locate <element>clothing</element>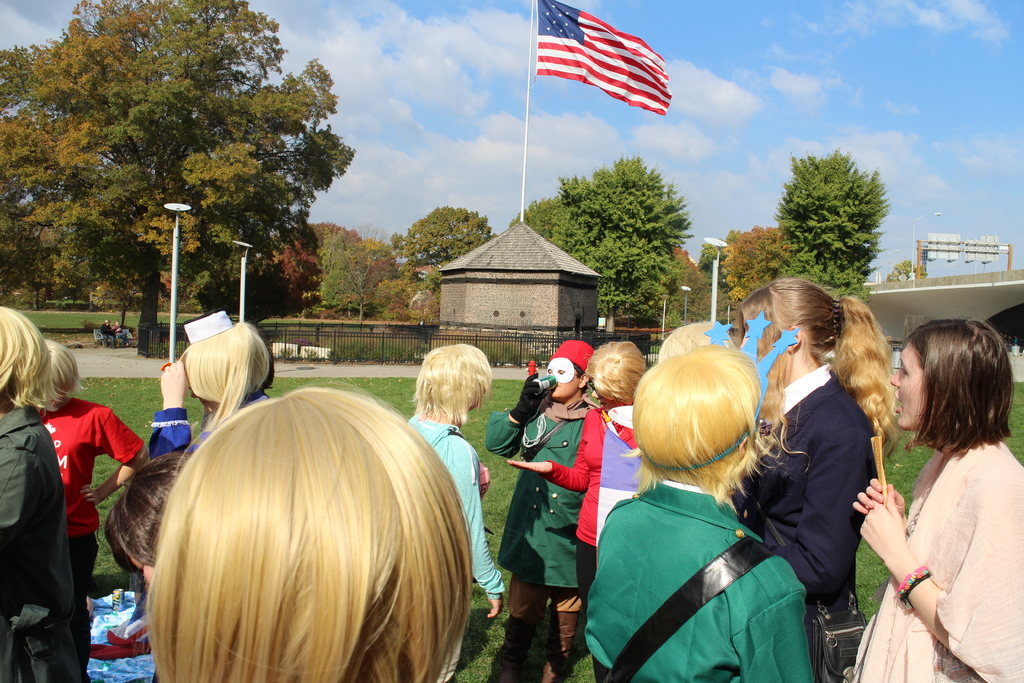
{"left": 98, "top": 322, "right": 116, "bottom": 346}
